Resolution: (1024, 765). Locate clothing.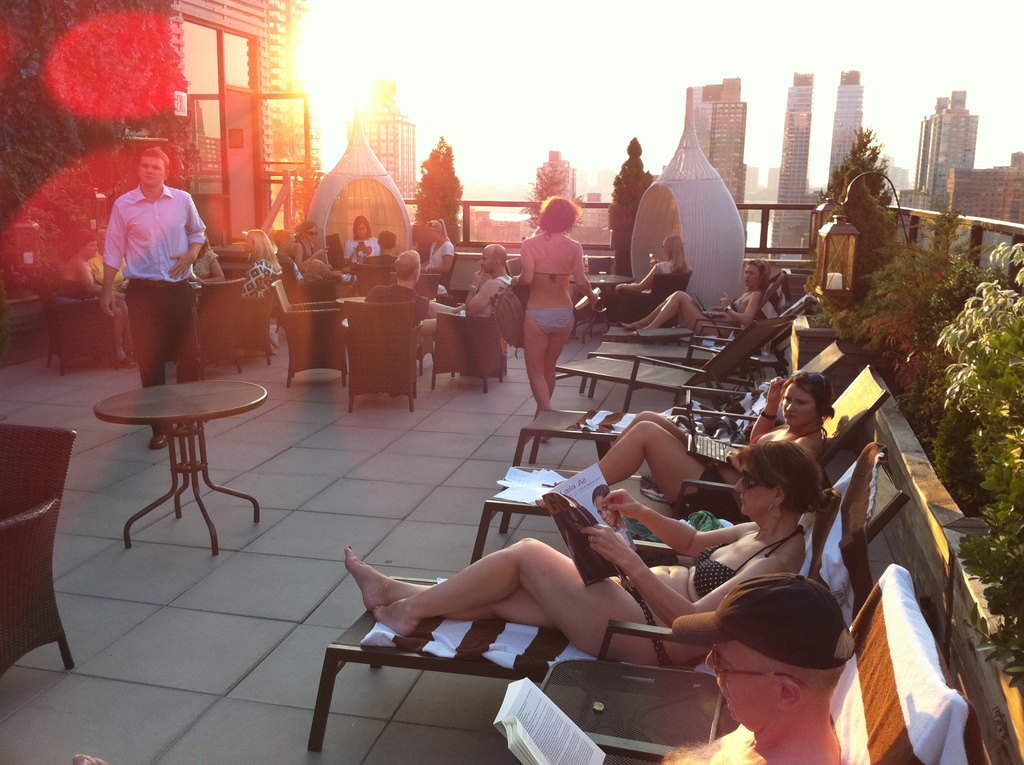
crop(621, 525, 808, 668).
